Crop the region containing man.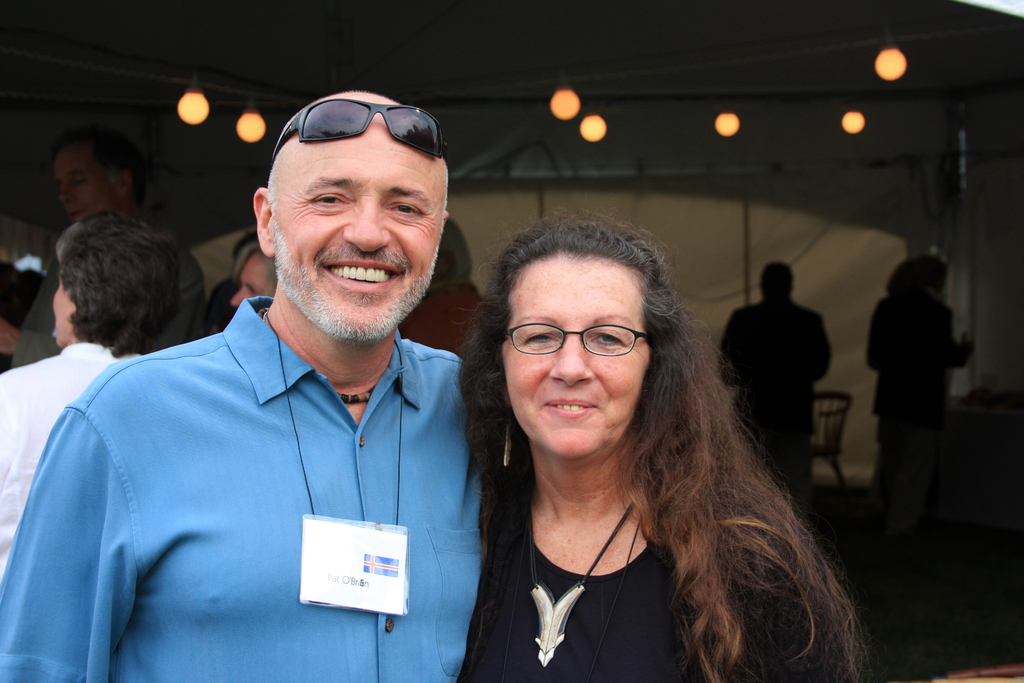
Crop region: 228, 248, 279, 316.
